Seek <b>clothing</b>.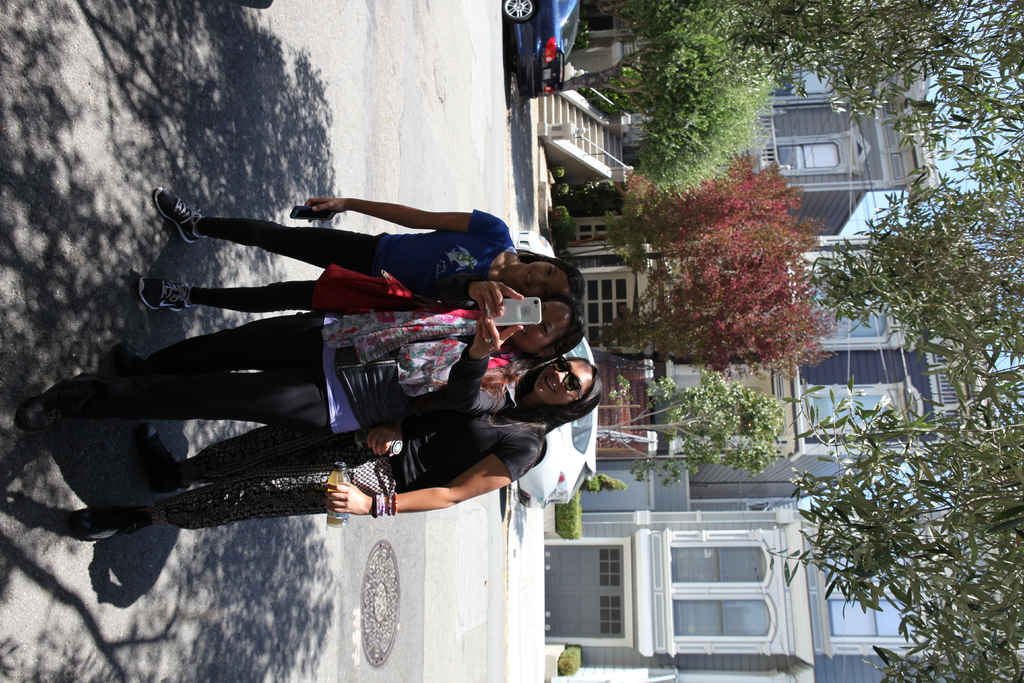
<box>183,204,519,317</box>.
